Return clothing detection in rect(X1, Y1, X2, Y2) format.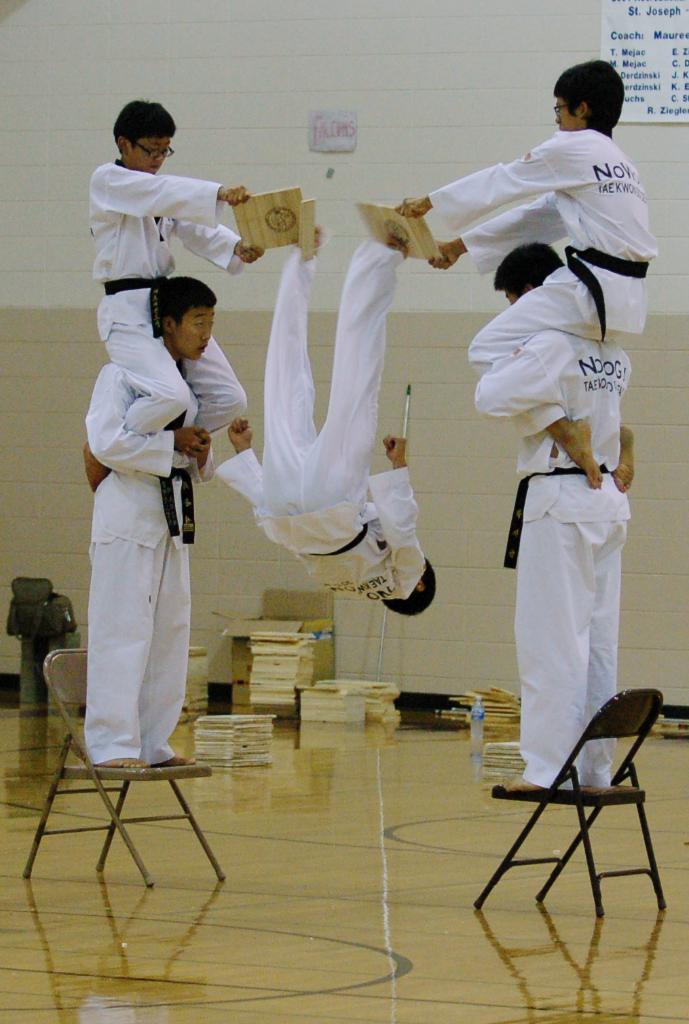
rect(422, 126, 656, 439).
